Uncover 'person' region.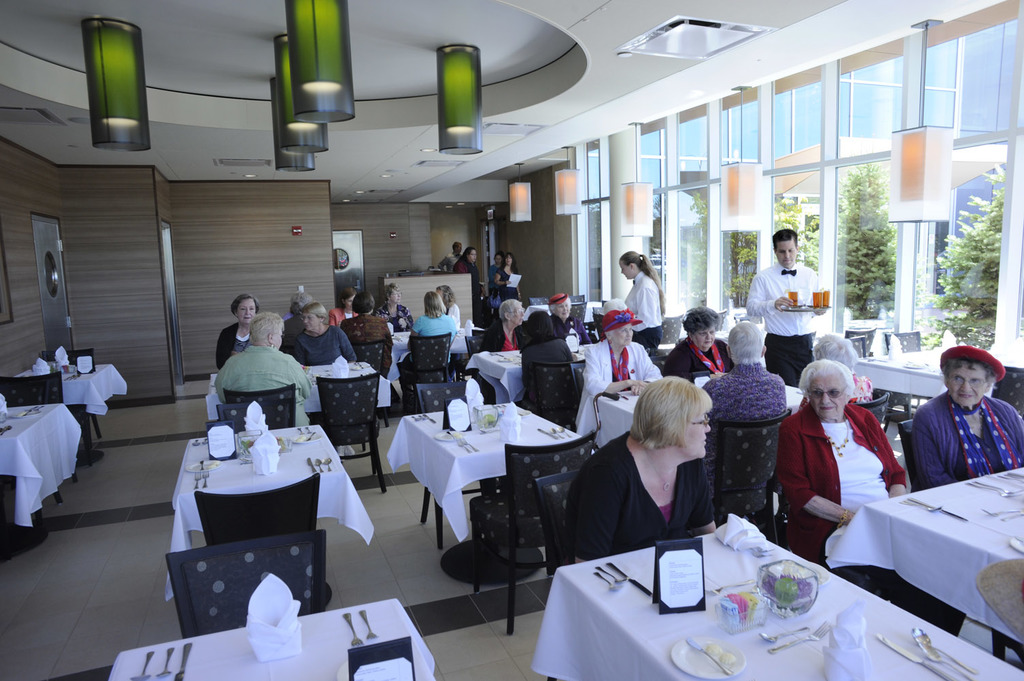
Uncovered: left=573, top=311, right=664, bottom=436.
